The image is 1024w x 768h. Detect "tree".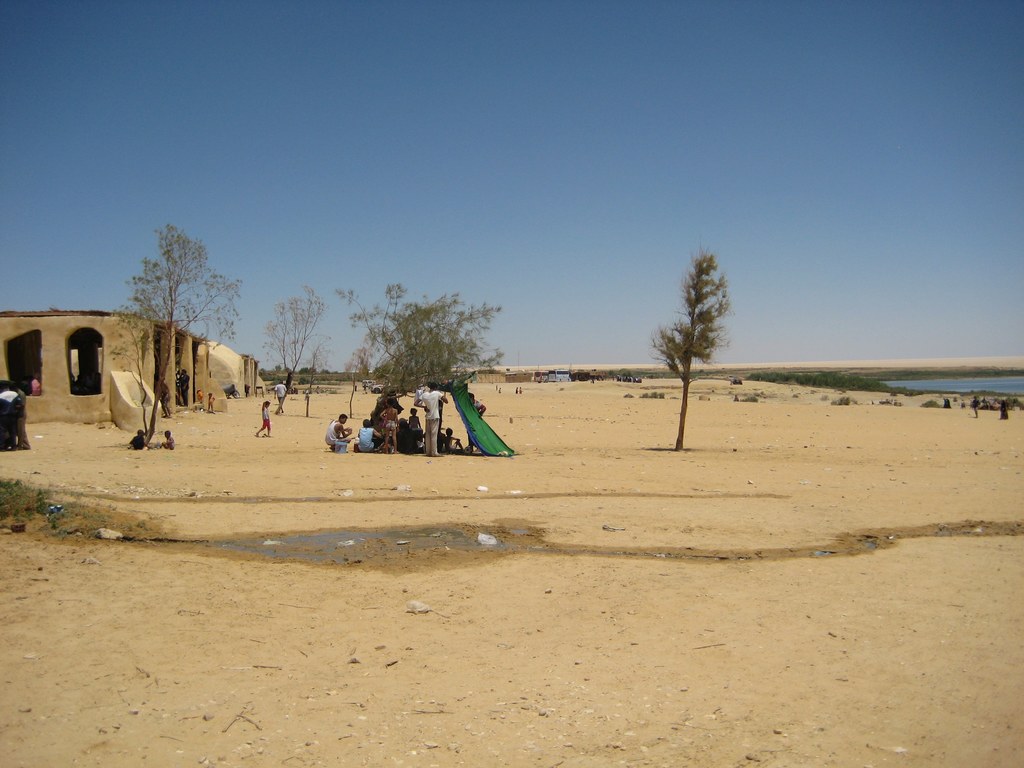
Detection: {"x1": 108, "y1": 223, "x2": 247, "y2": 460}.
